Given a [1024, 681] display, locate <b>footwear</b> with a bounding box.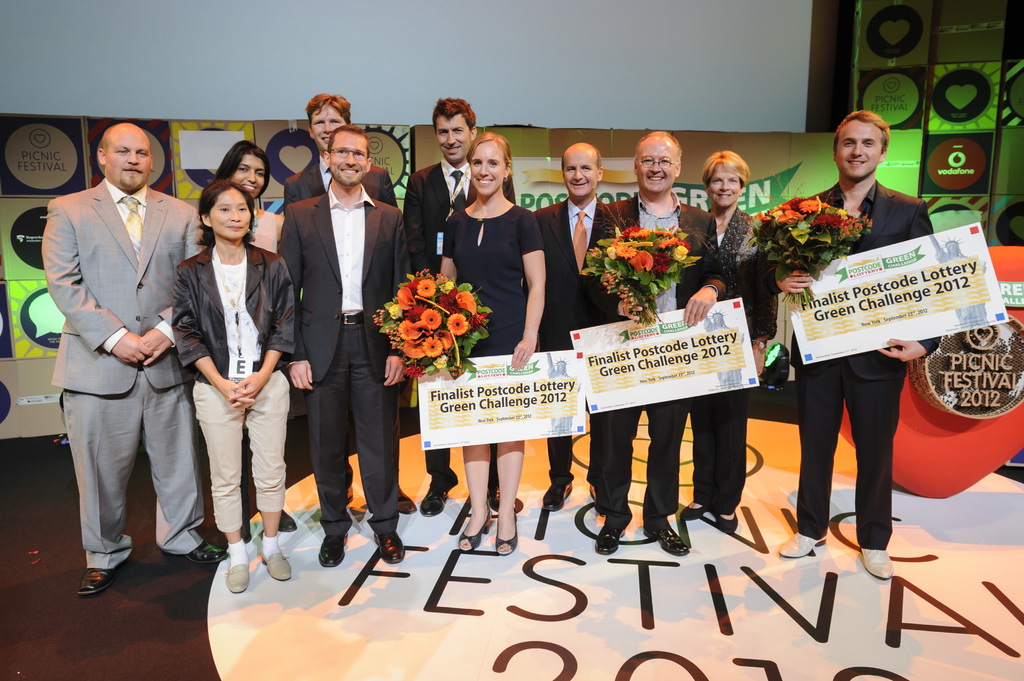
Located: {"x1": 284, "y1": 504, "x2": 297, "y2": 529}.
